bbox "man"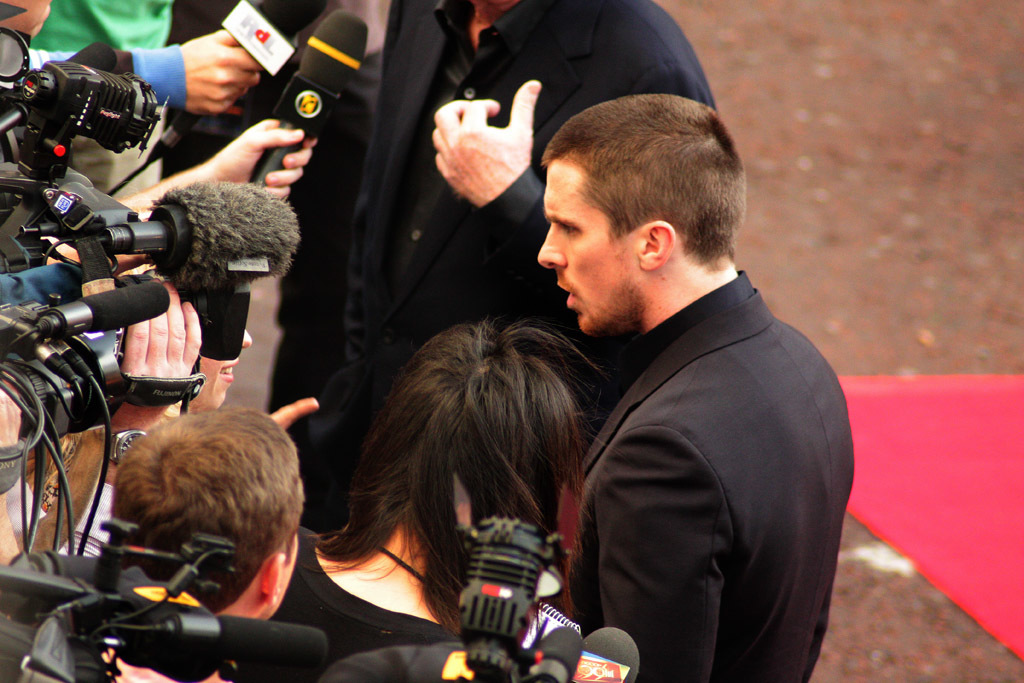
(0,0,190,277)
